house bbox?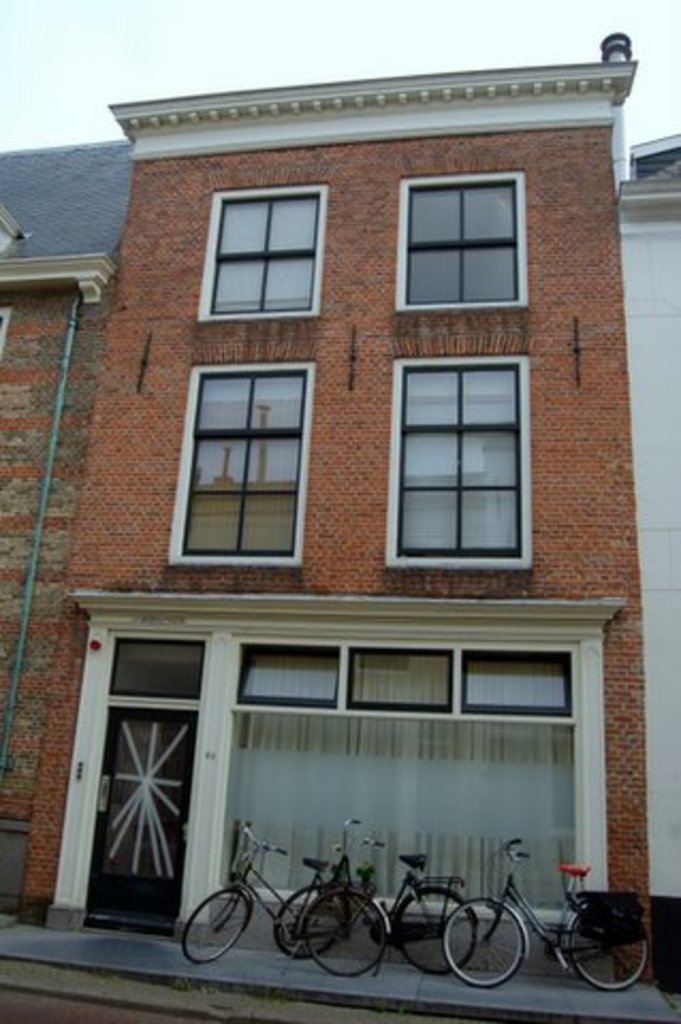
[left=34, top=58, right=680, bottom=964]
